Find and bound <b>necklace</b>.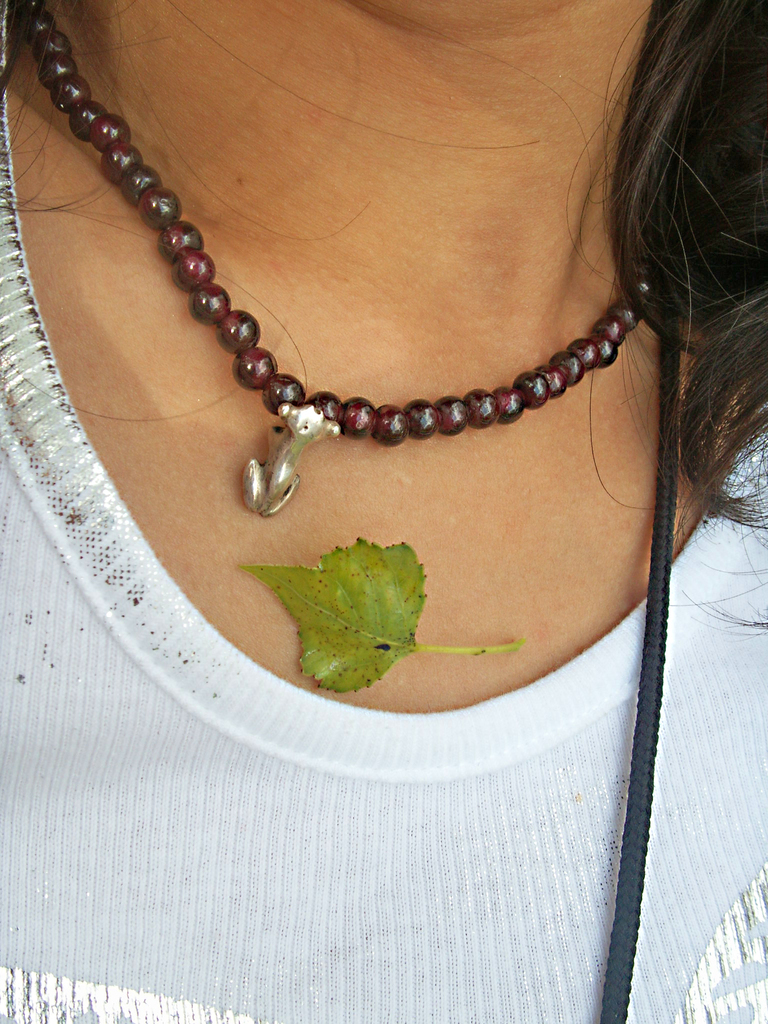
Bound: (left=11, top=50, right=691, bottom=539).
